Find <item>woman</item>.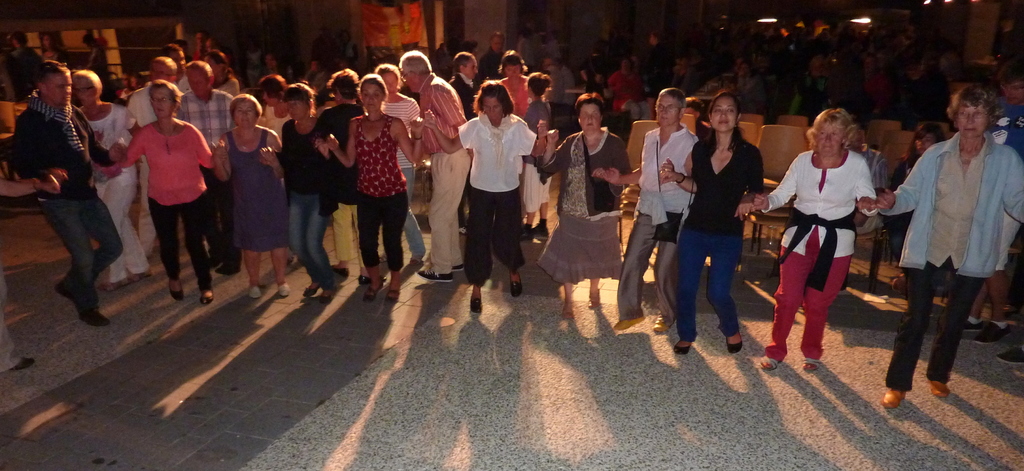
[x1=110, y1=76, x2=218, y2=302].
